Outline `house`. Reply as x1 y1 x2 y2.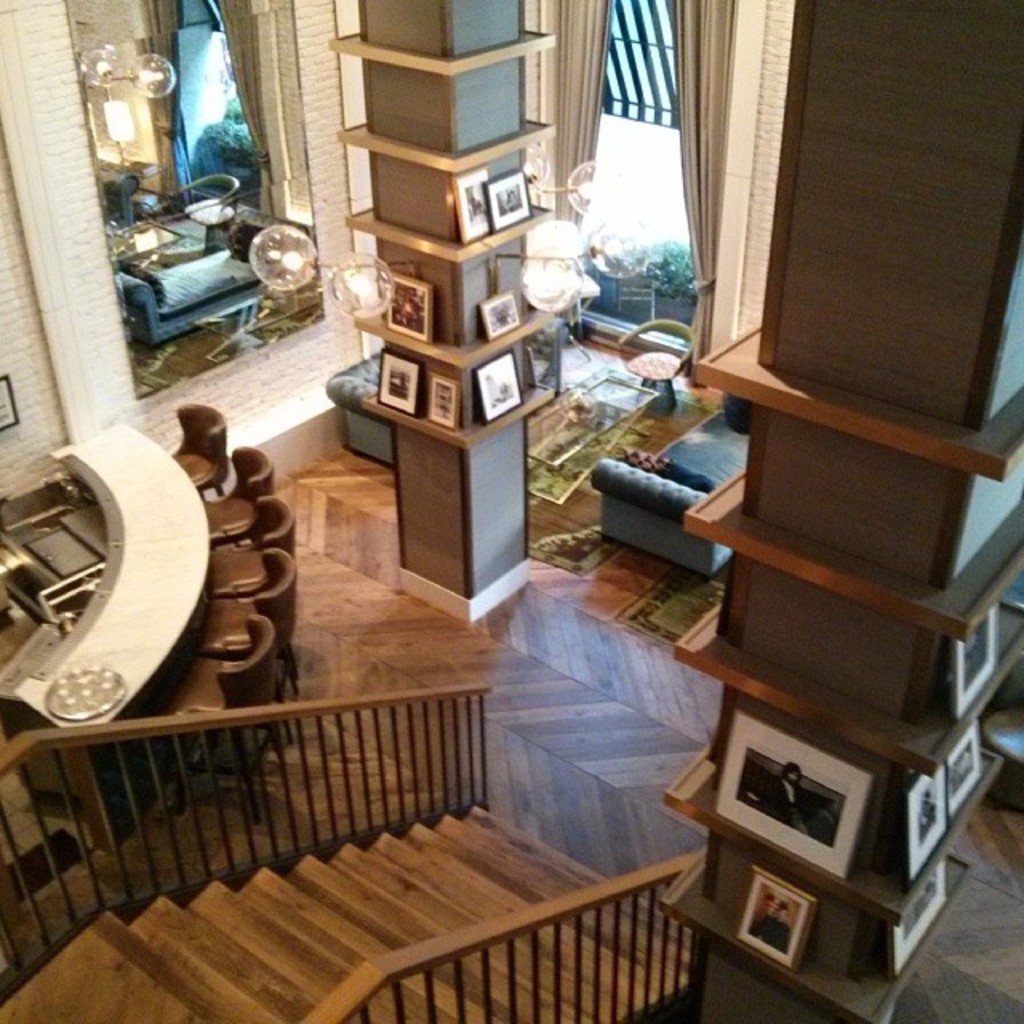
0 0 1022 1022.
